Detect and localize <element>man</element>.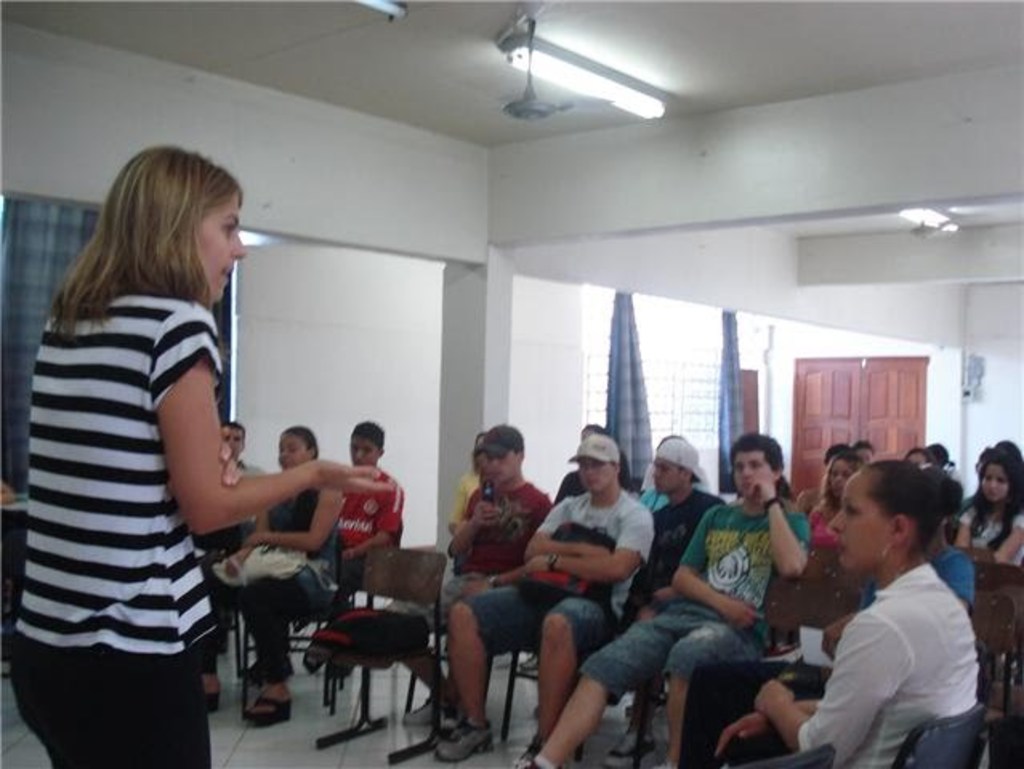
Localized at {"left": 522, "top": 429, "right": 811, "bottom": 767}.
